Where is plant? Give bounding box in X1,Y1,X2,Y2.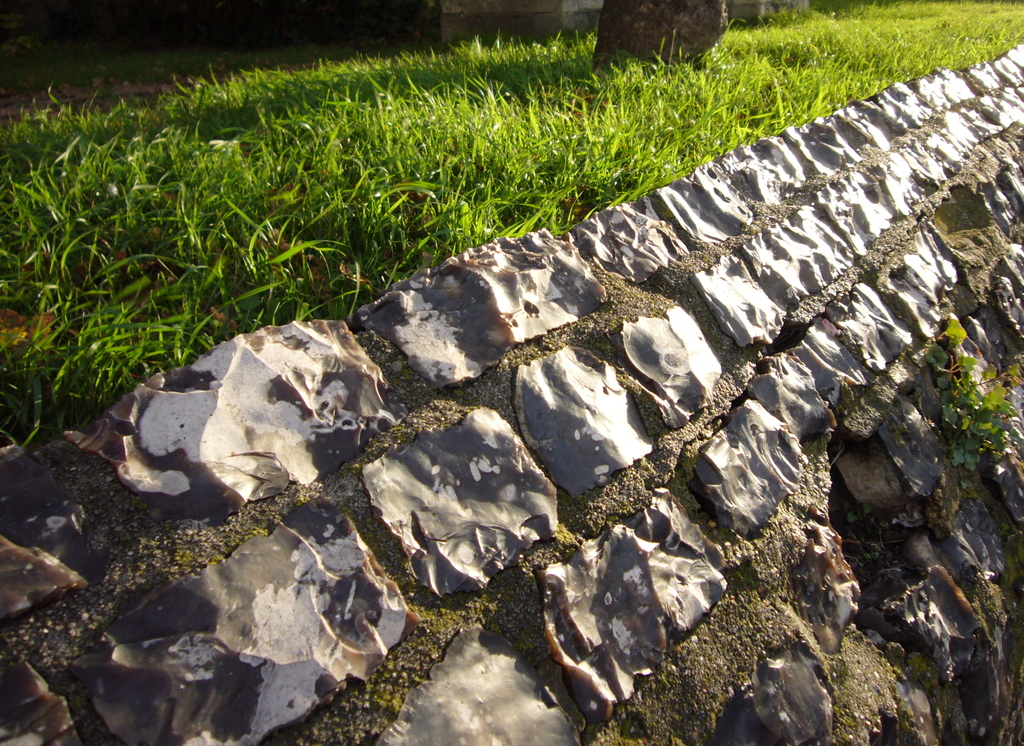
4,0,1023,286.
